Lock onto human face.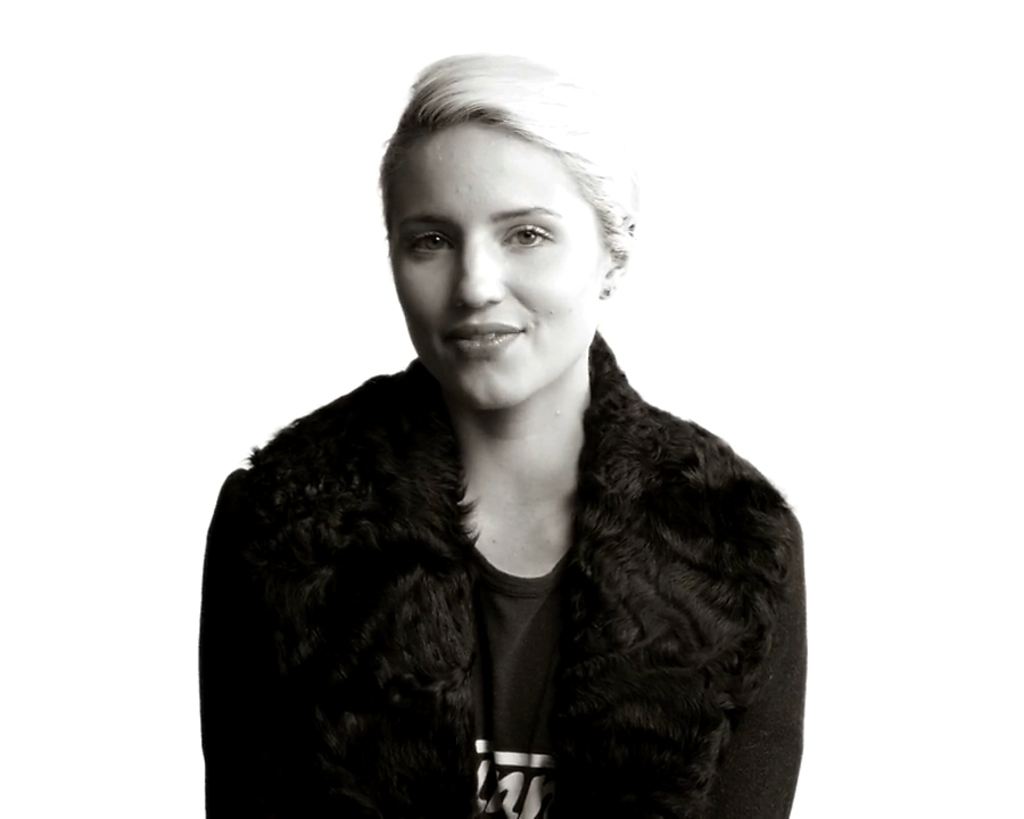
Locked: pyautogui.locateOnScreen(374, 114, 621, 415).
